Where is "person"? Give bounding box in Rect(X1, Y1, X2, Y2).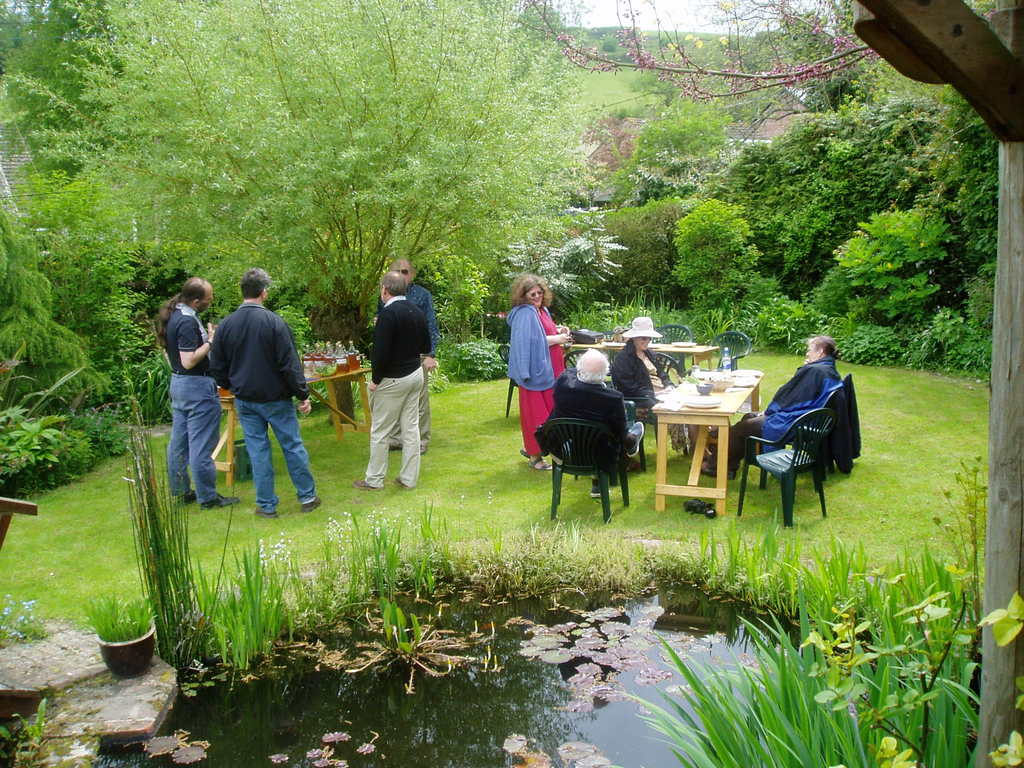
Rect(701, 338, 842, 486).
